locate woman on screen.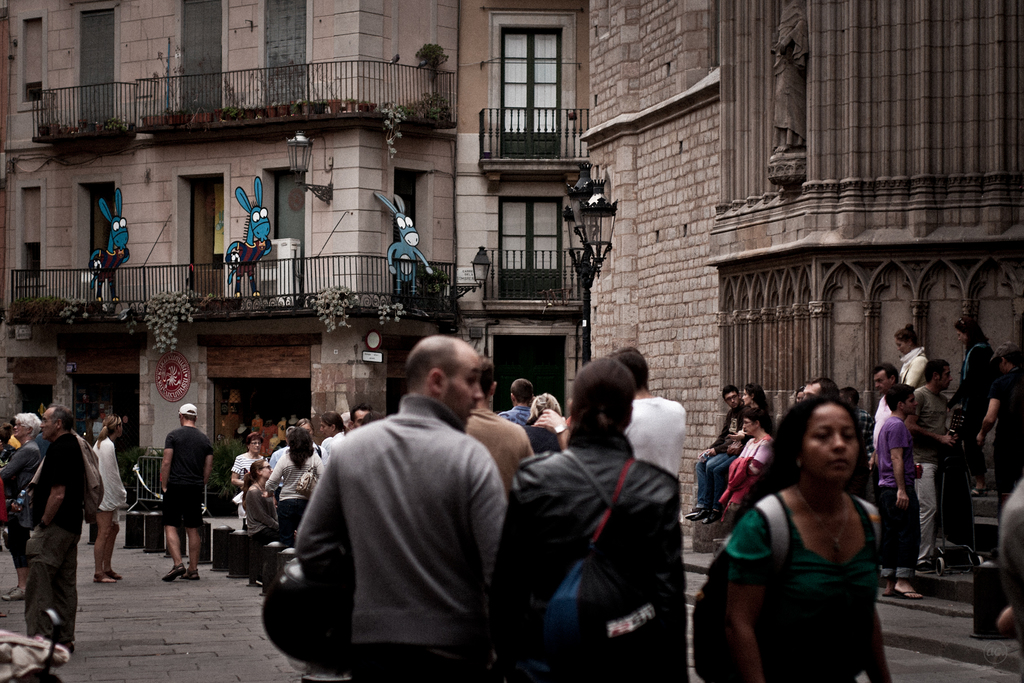
On screen at select_region(0, 411, 44, 600).
